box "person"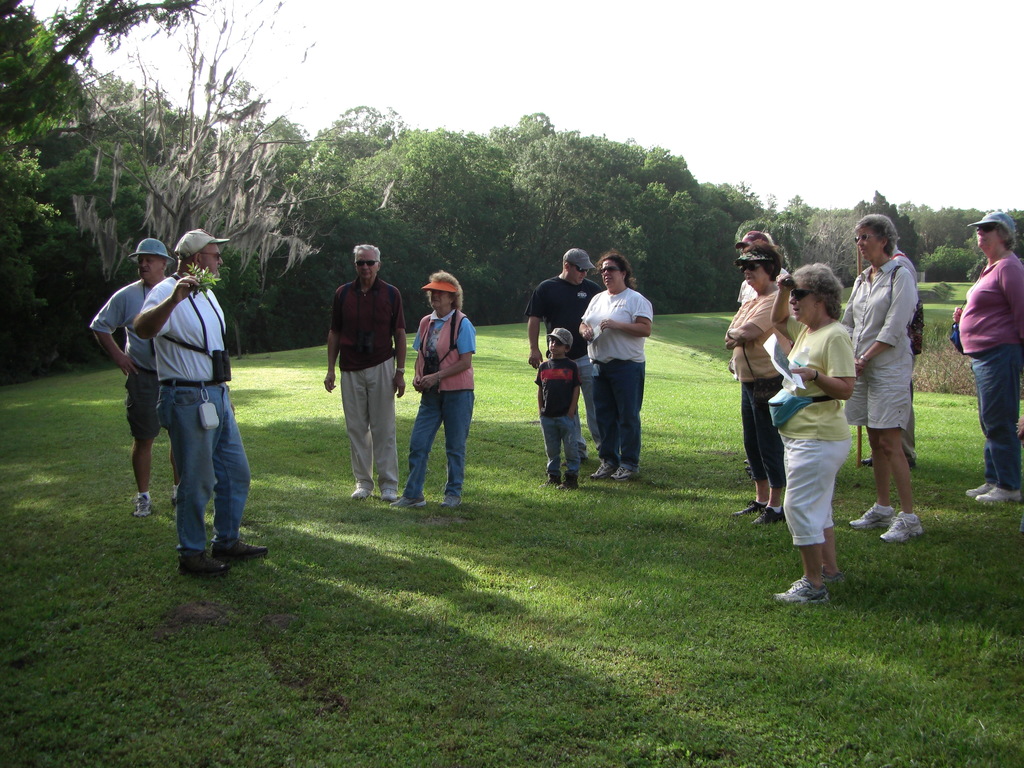
{"x1": 570, "y1": 248, "x2": 655, "y2": 484}
